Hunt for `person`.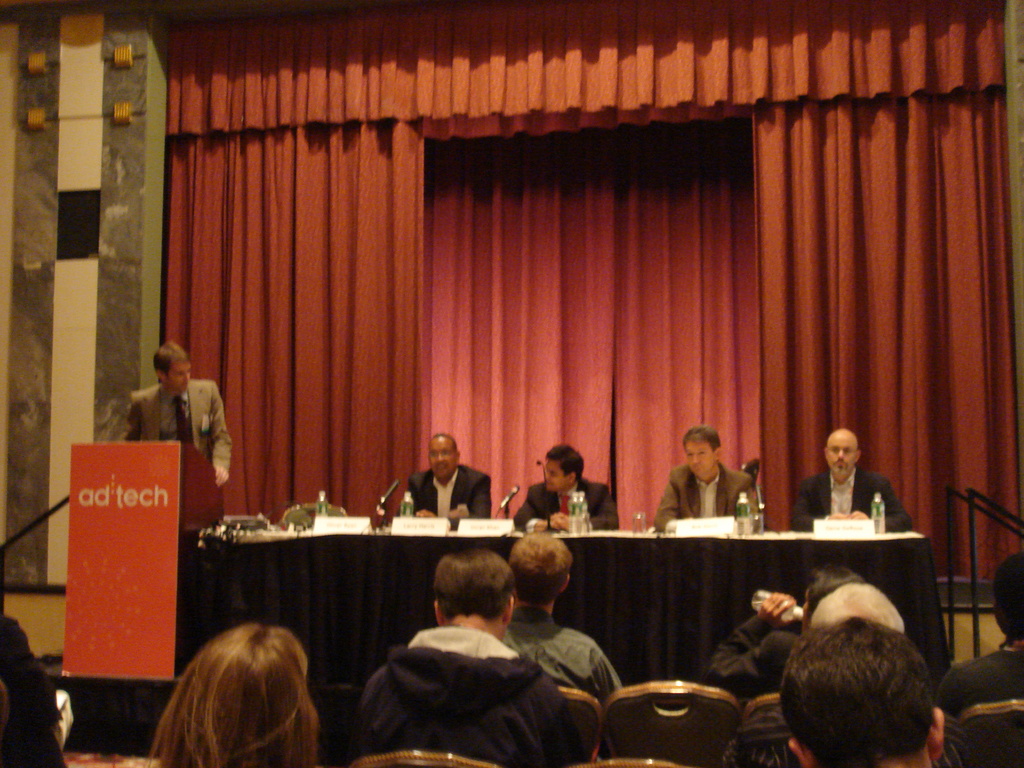
Hunted down at [x1=400, y1=433, x2=494, y2=524].
